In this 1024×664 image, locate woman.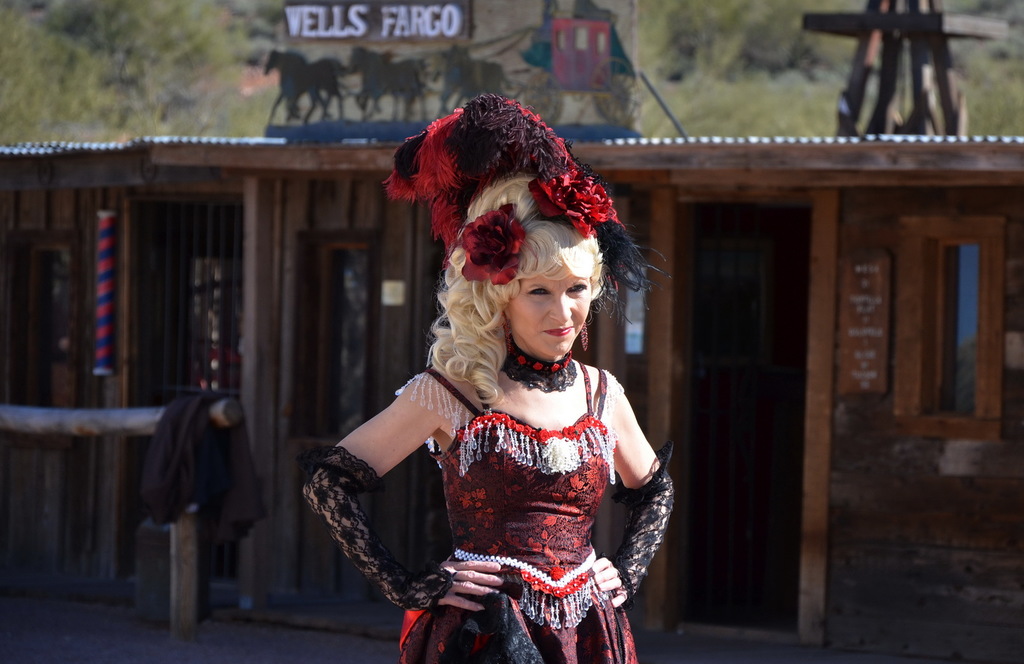
Bounding box: [302,92,675,663].
